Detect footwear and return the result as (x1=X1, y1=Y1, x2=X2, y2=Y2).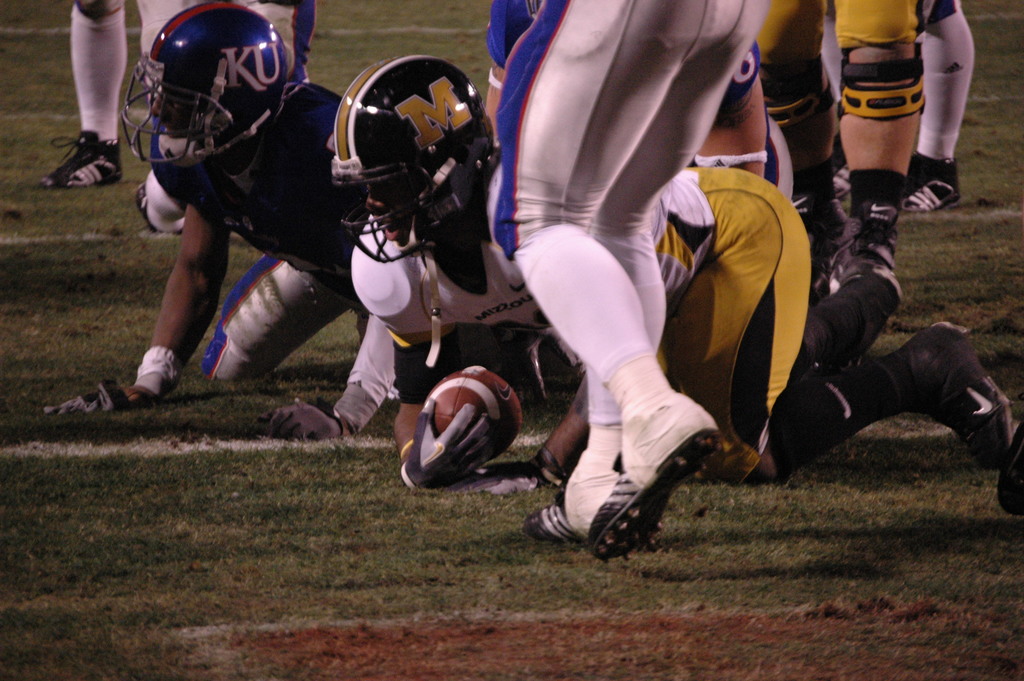
(x1=900, y1=320, x2=1011, y2=464).
